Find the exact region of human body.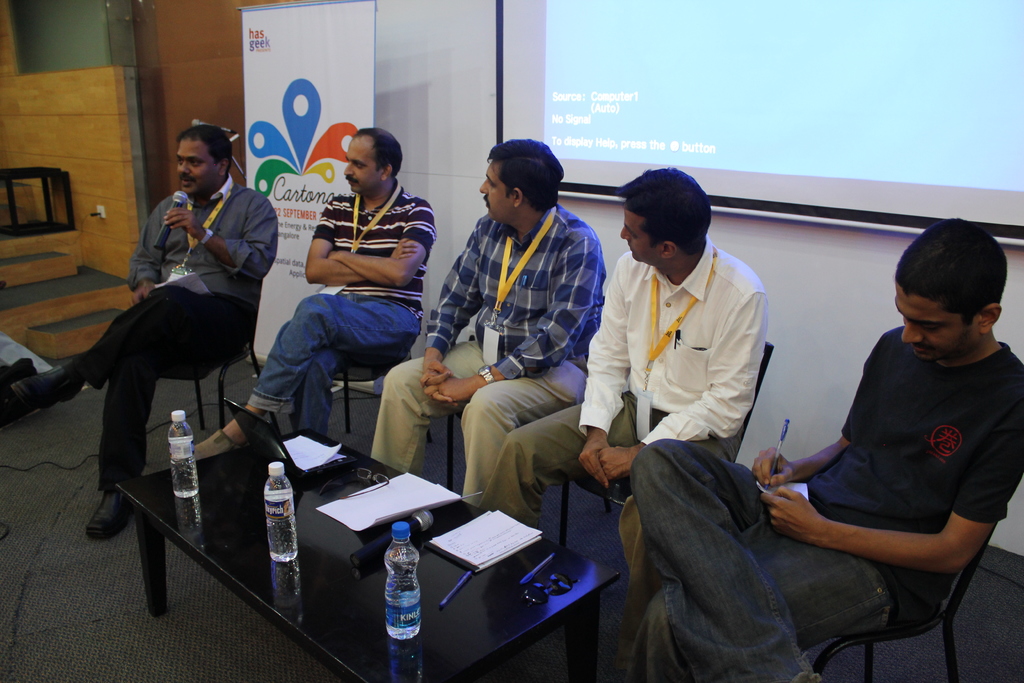
Exact region: 483,168,767,533.
